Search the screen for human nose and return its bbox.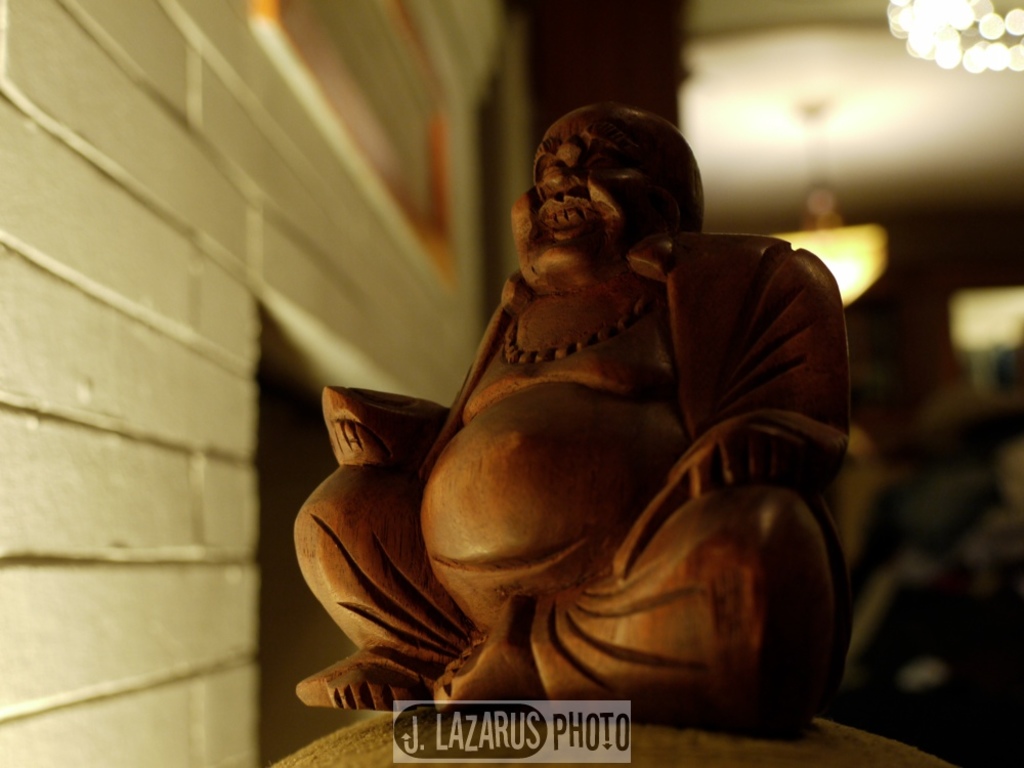
Found: [544, 160, 573, 184].
